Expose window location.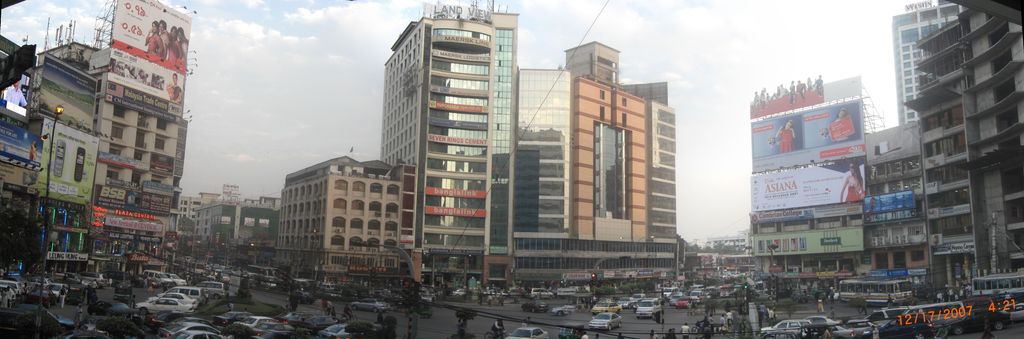
Exposed at rect(134, 152, 141, 158).
